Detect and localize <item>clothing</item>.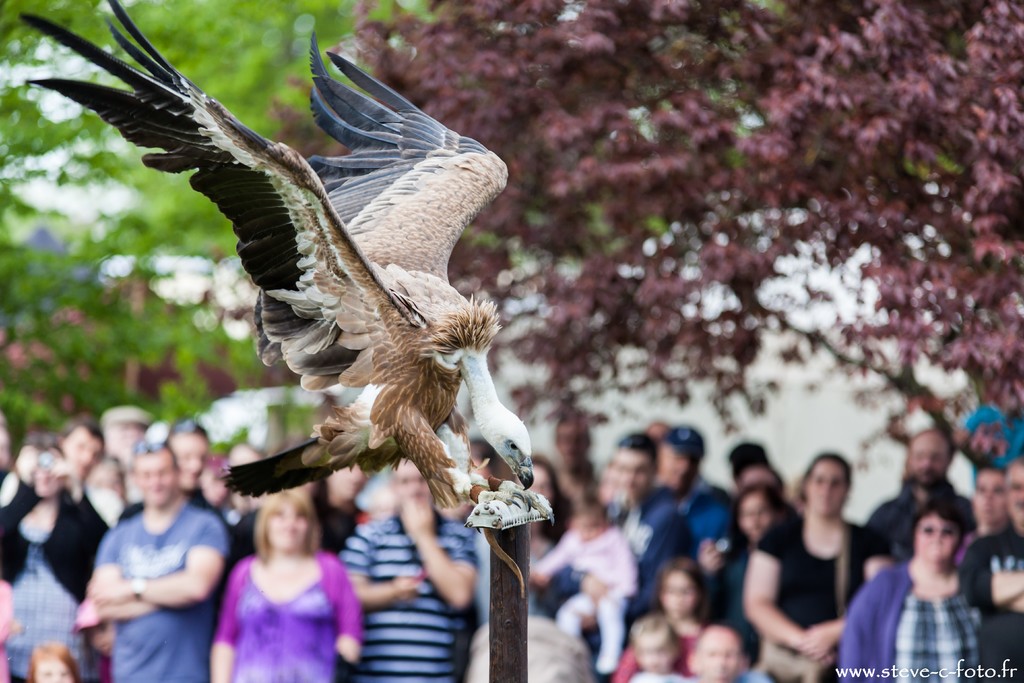
Localized at (left=0, top=479, right=109, bottom=682).
